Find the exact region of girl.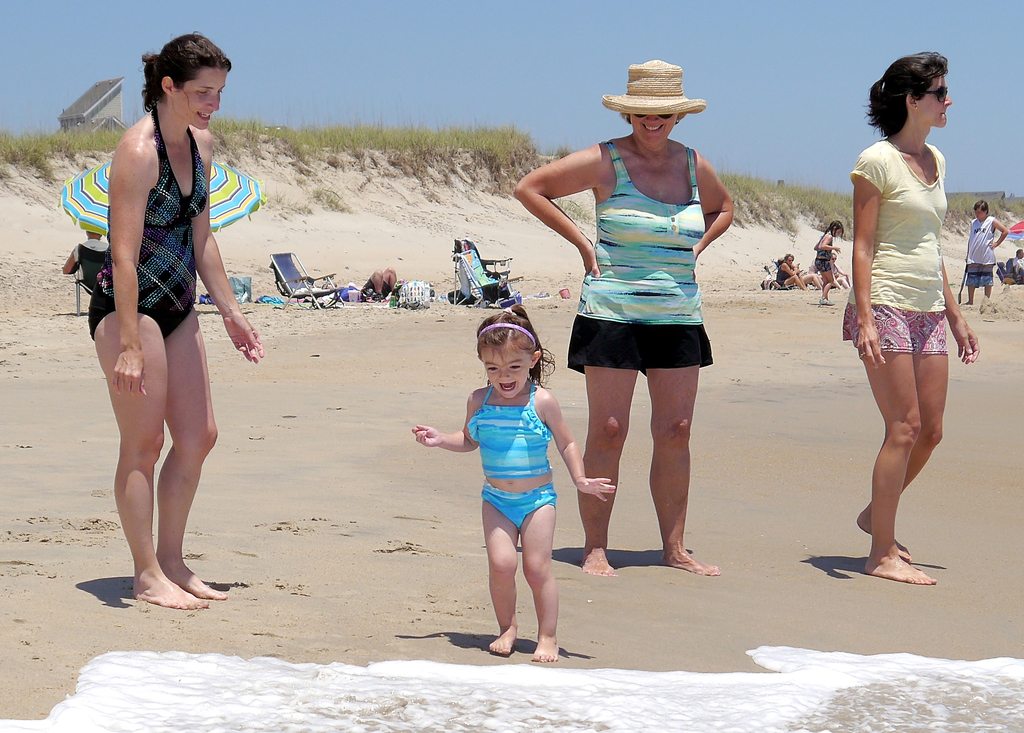
Exact region: (x1=412, y1=304, x2=616, y2=663).
